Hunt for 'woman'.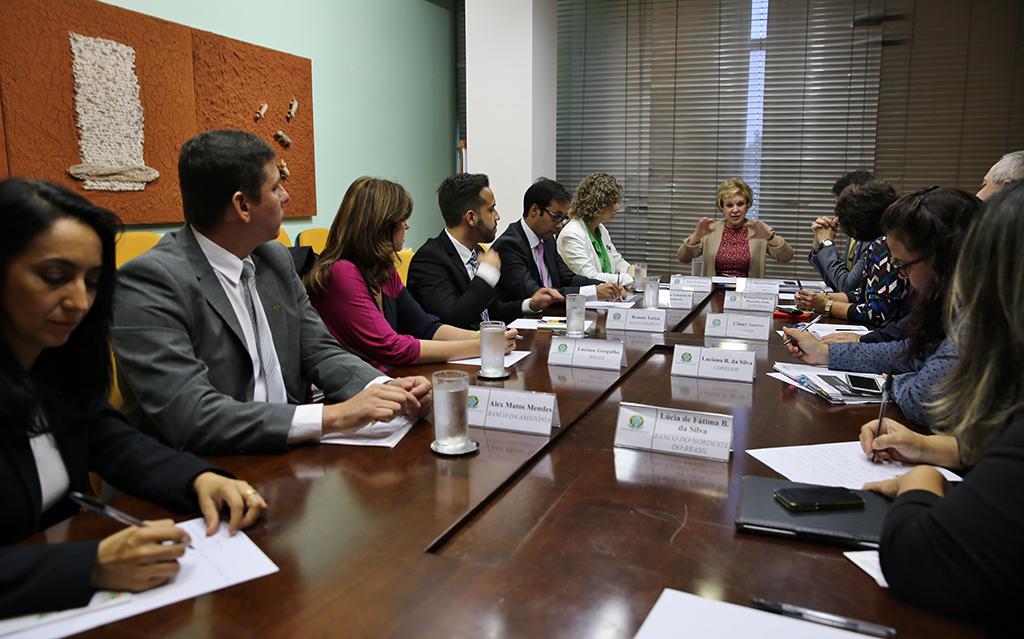
Hunted down at [852,171,1023,637].
